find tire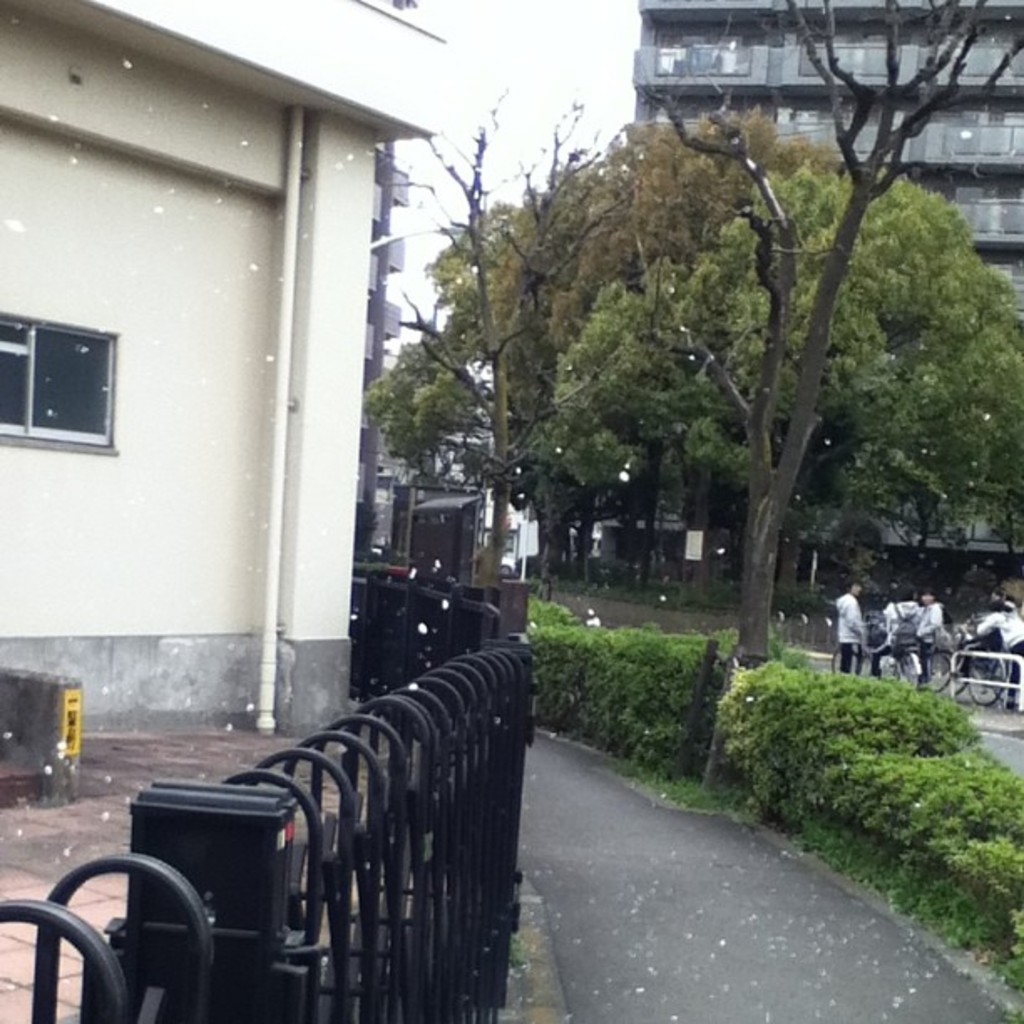
[919,646,959,689]
